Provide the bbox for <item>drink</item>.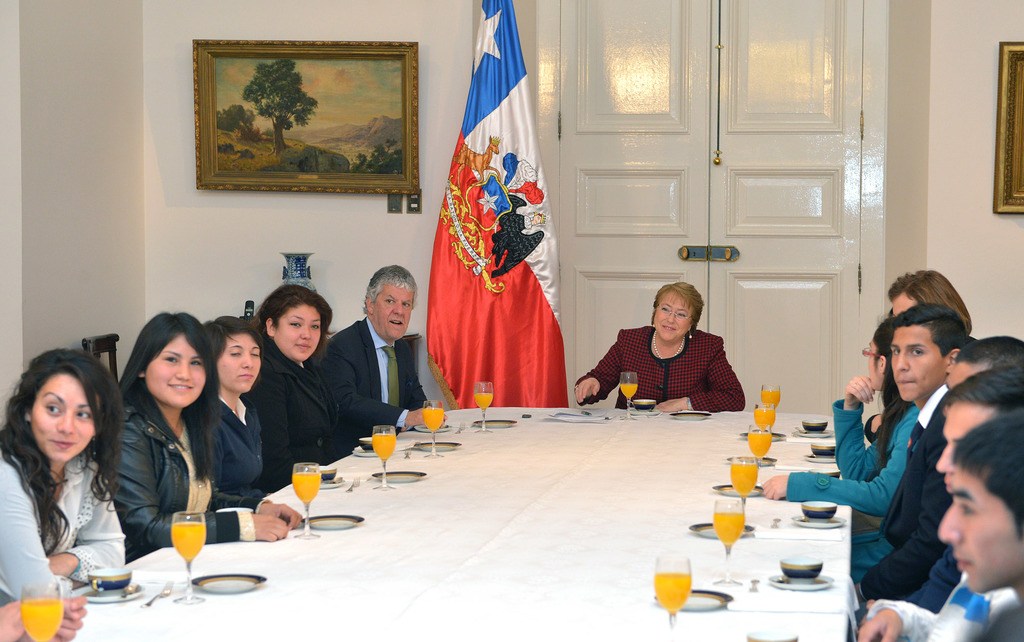
(left=475, top=393, right=493, bottom=407).
